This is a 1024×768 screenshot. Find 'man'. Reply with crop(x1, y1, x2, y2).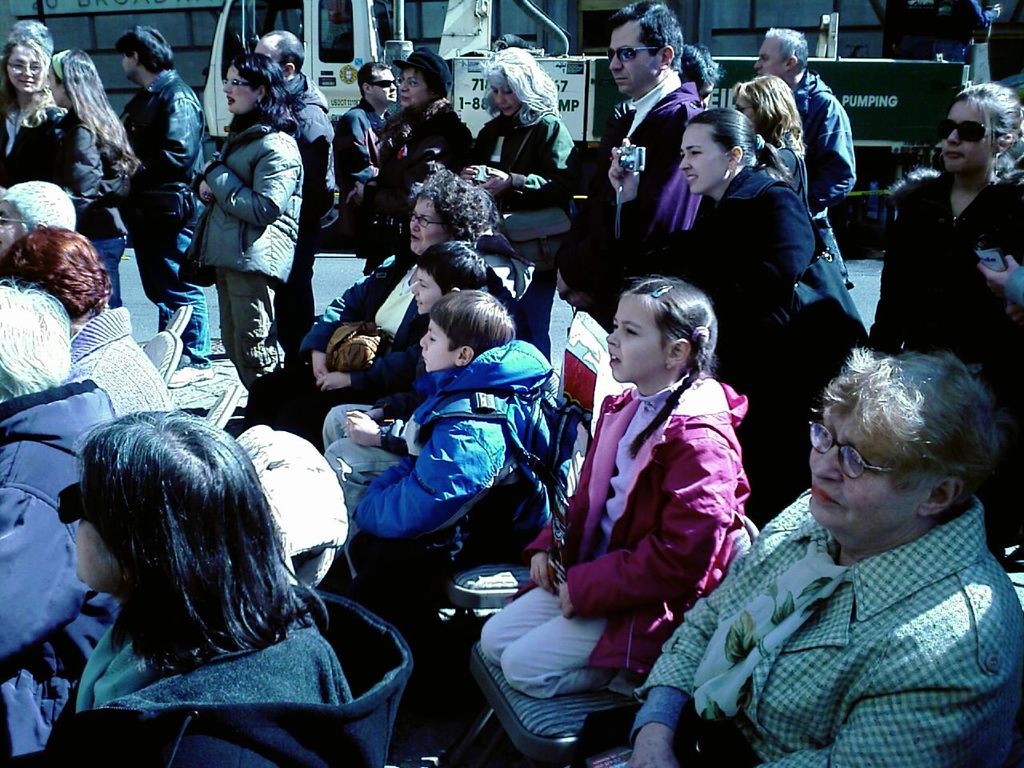
crop(753, 30, 855, 216).
